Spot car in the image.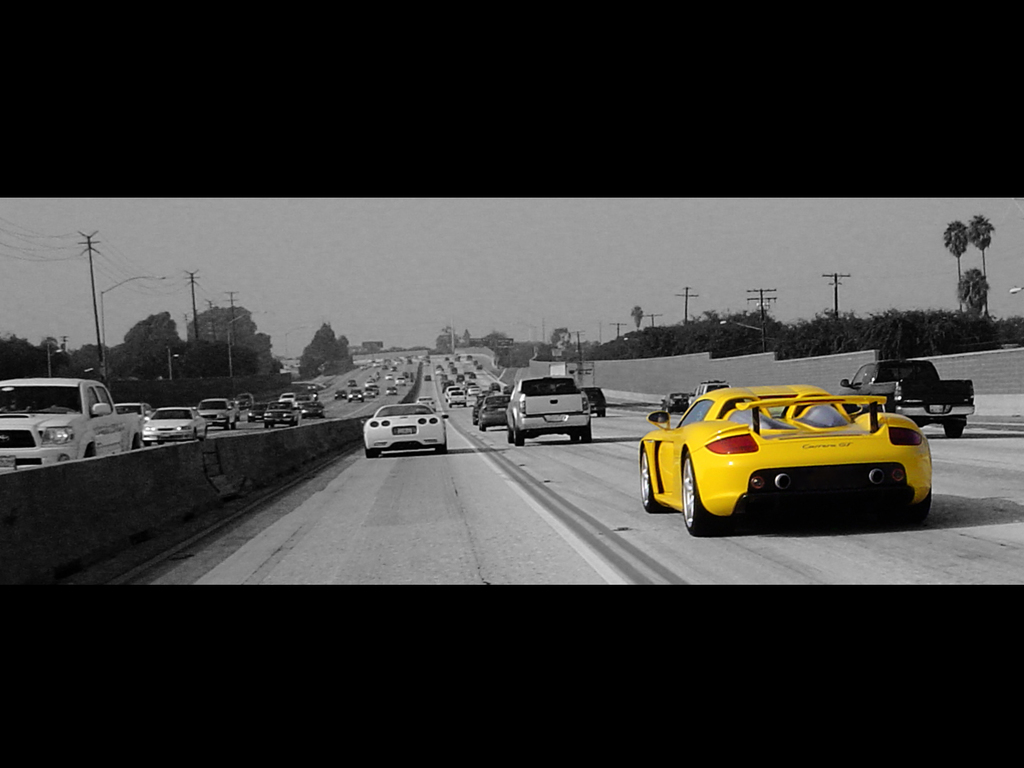
car found at bbox(355, 402, 447, 457).
